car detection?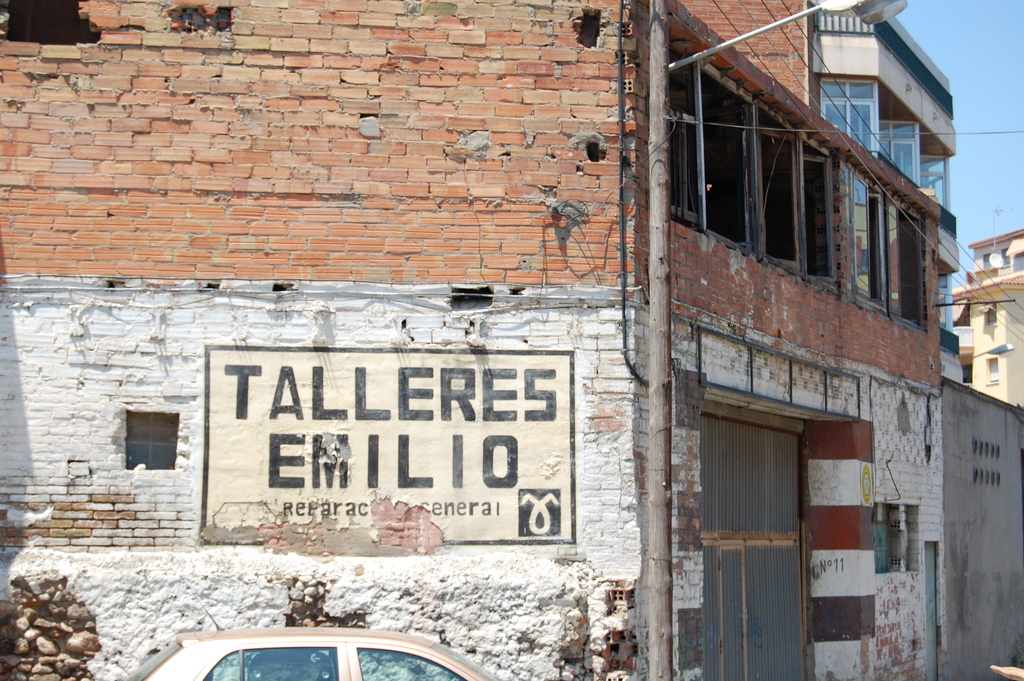
{"left": 129, "top": 623, "right": 508, "bottom": 680}
